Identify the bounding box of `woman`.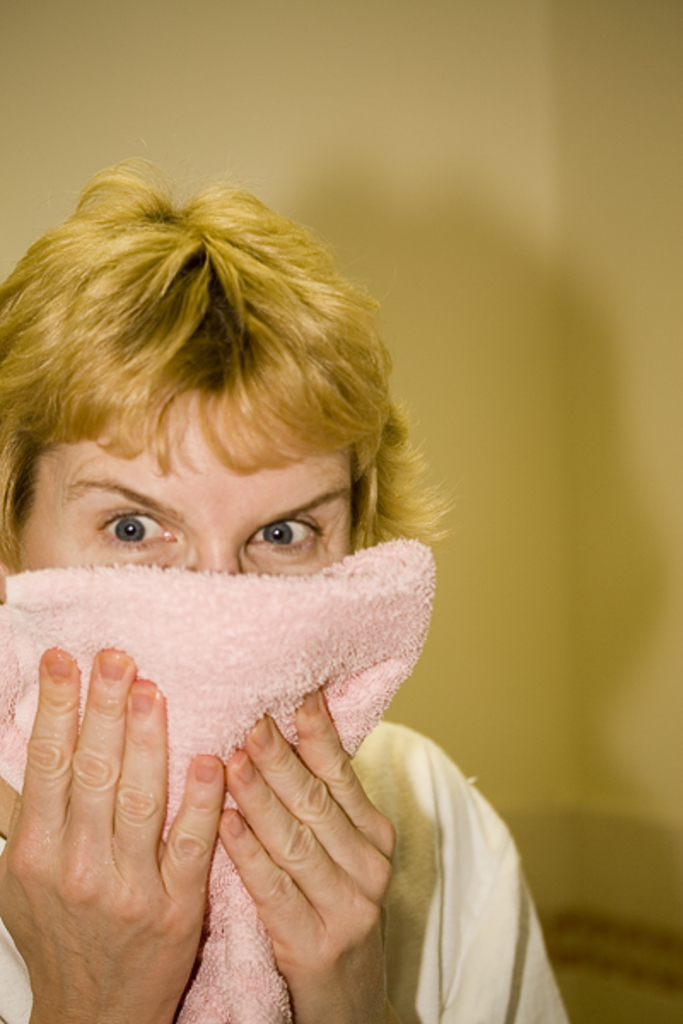
select_region(0, 166, 575, 1022).
